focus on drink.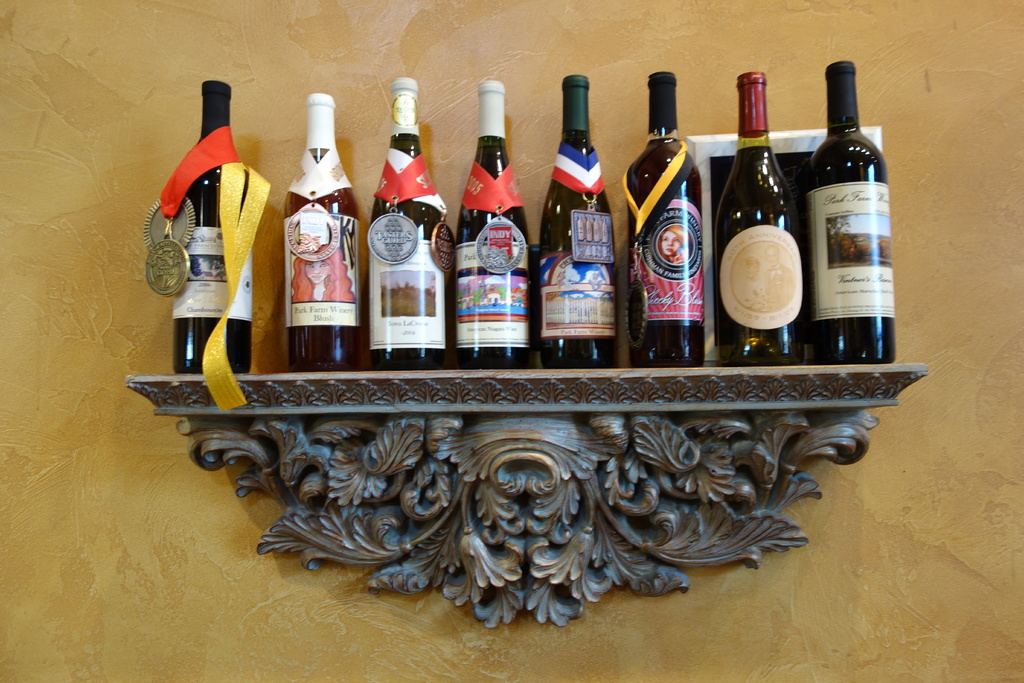
Focused at detection(287, 92, 356, 372).
